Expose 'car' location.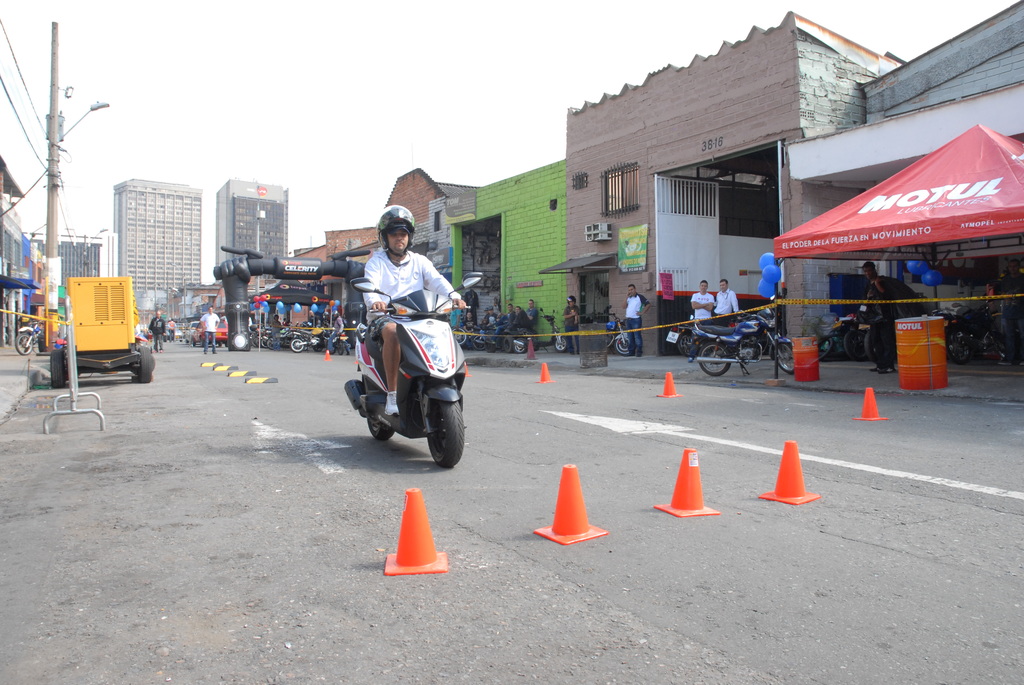
Exposed at pyautogui.locateOnScreen(189, 318, 228, 347).
